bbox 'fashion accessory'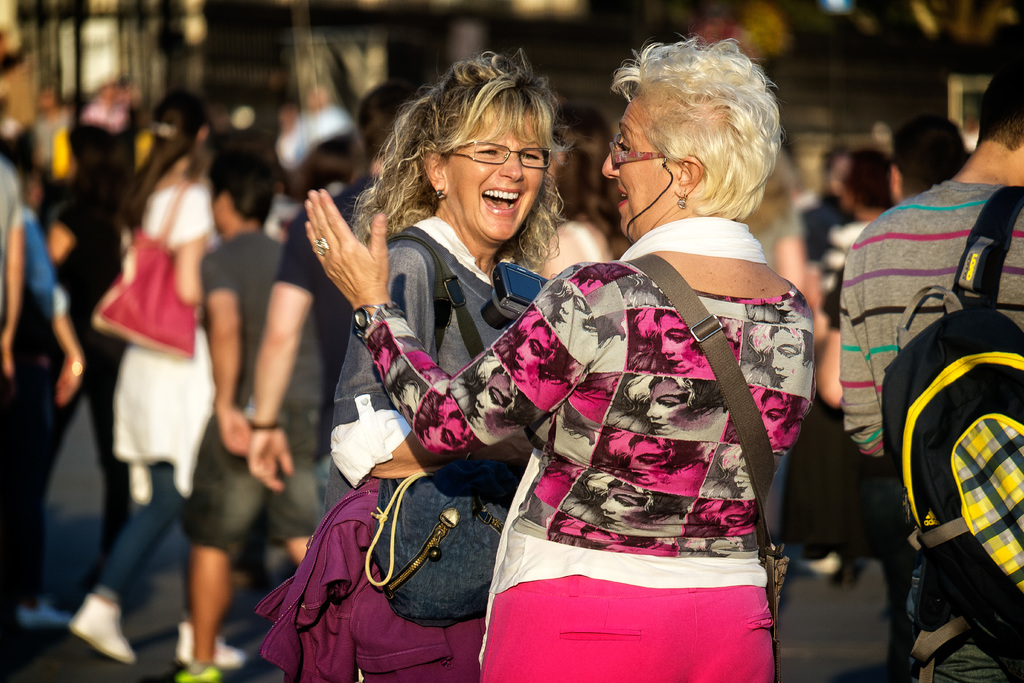
bbox(177, 664, 219, 680)
